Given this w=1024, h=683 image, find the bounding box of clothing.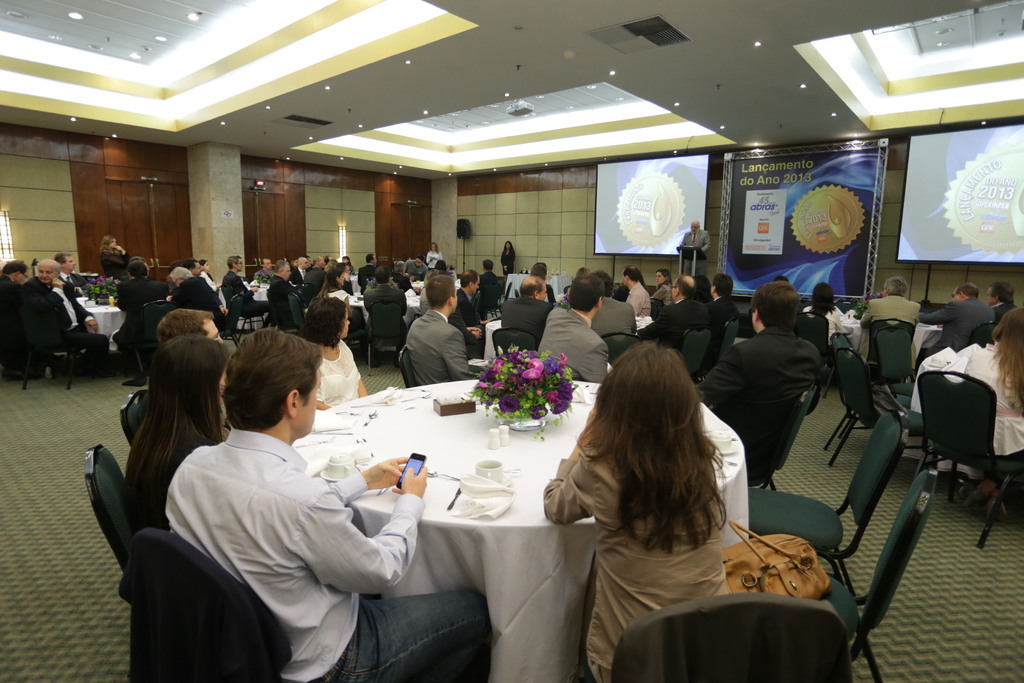
(681, 227, 710, 251).
